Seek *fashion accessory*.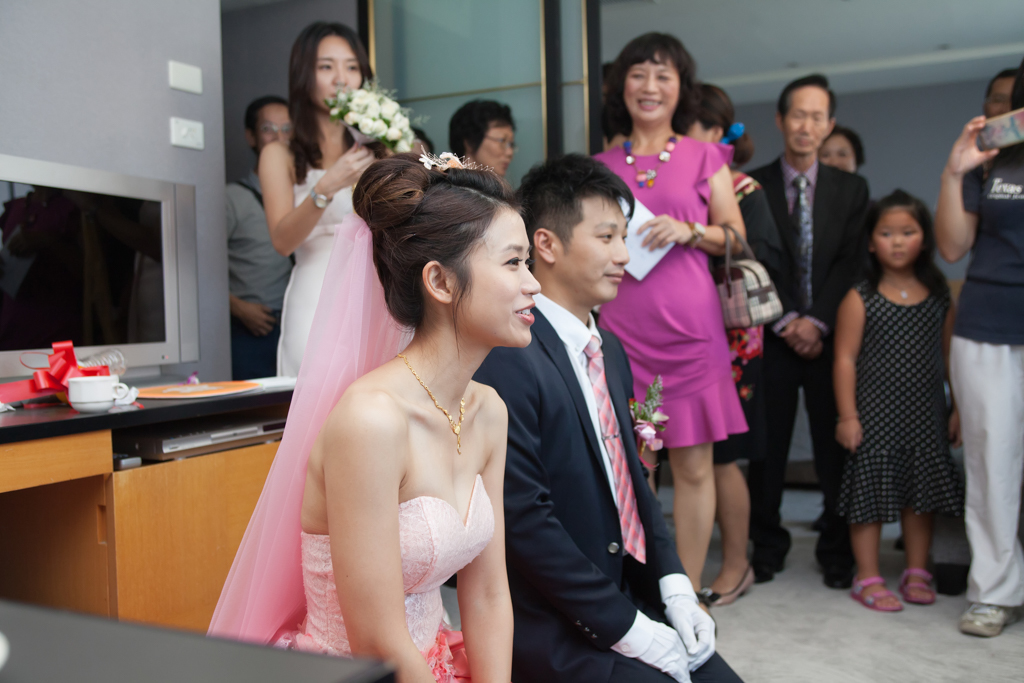
select_region(894, 568, 936, 605).
